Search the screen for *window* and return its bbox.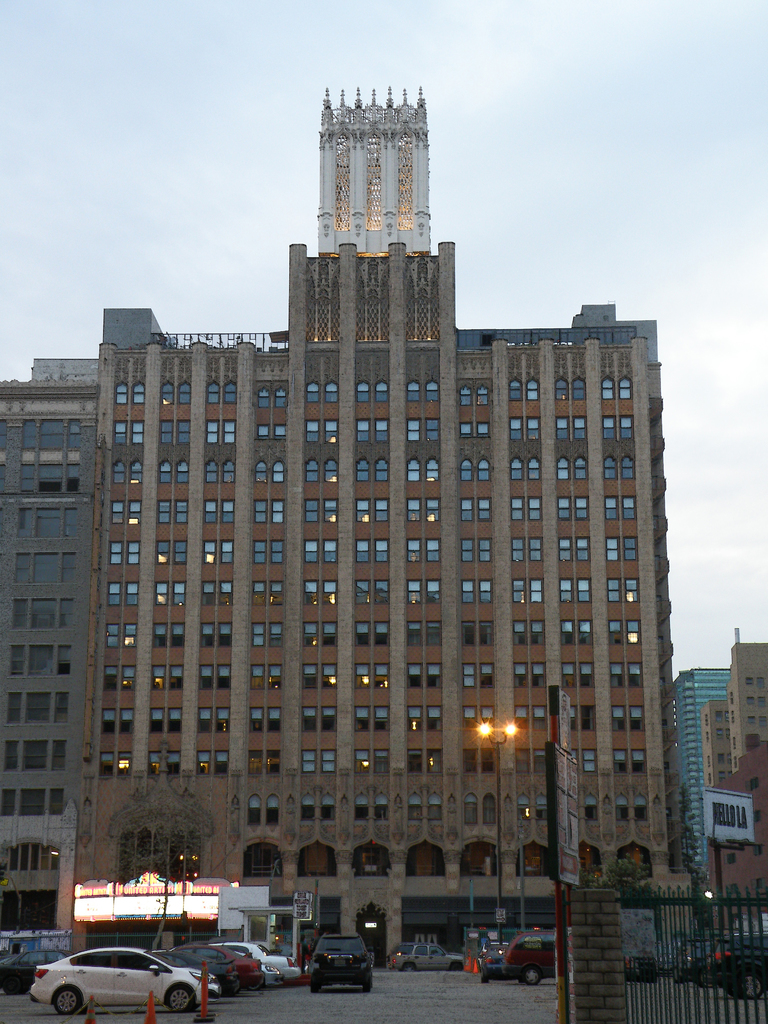
Found: [x1=406, y1=620, x2=444, y2=646].
